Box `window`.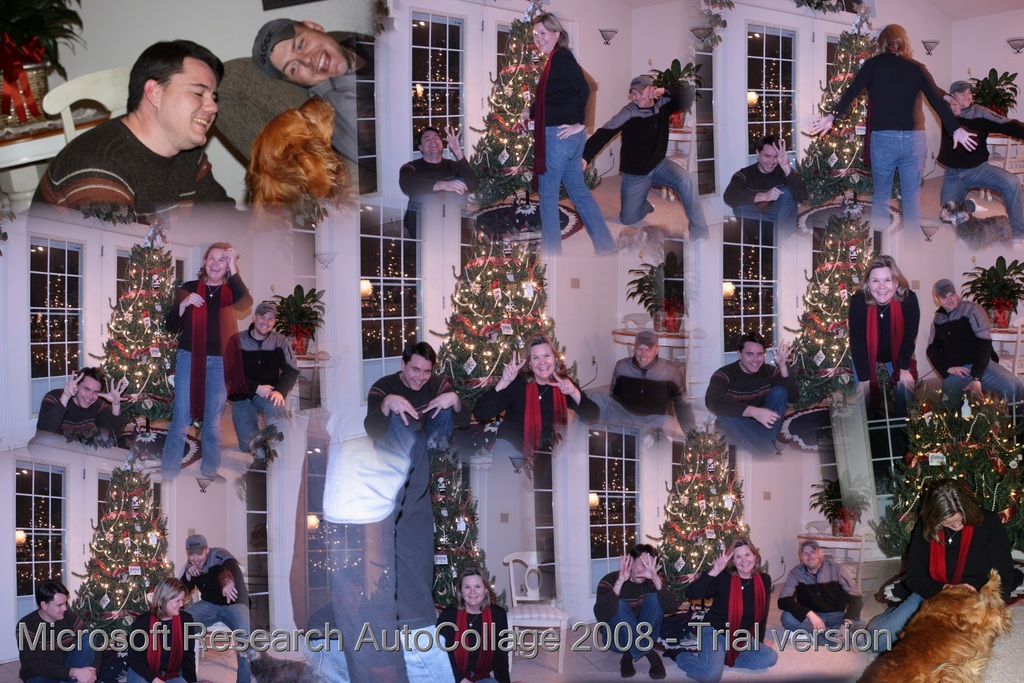
[left=637, top=227, right=698, bottom=365].
